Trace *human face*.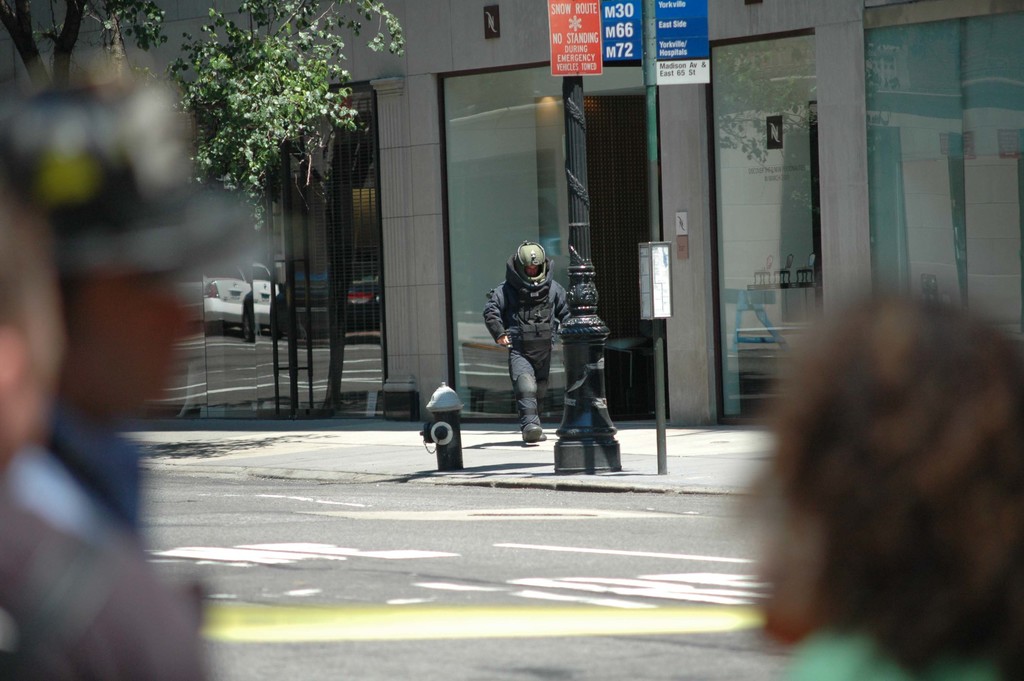
Traced to (80,276,193,400).
